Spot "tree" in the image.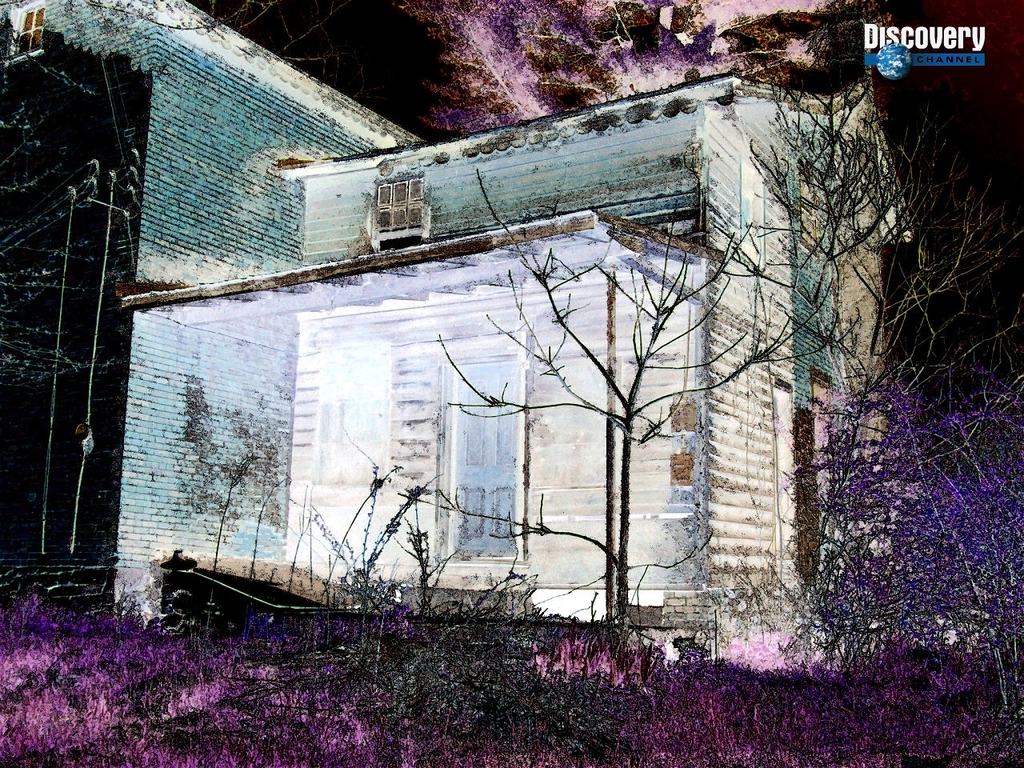
"tree" found at box=[723, 64, 1023, 676].
